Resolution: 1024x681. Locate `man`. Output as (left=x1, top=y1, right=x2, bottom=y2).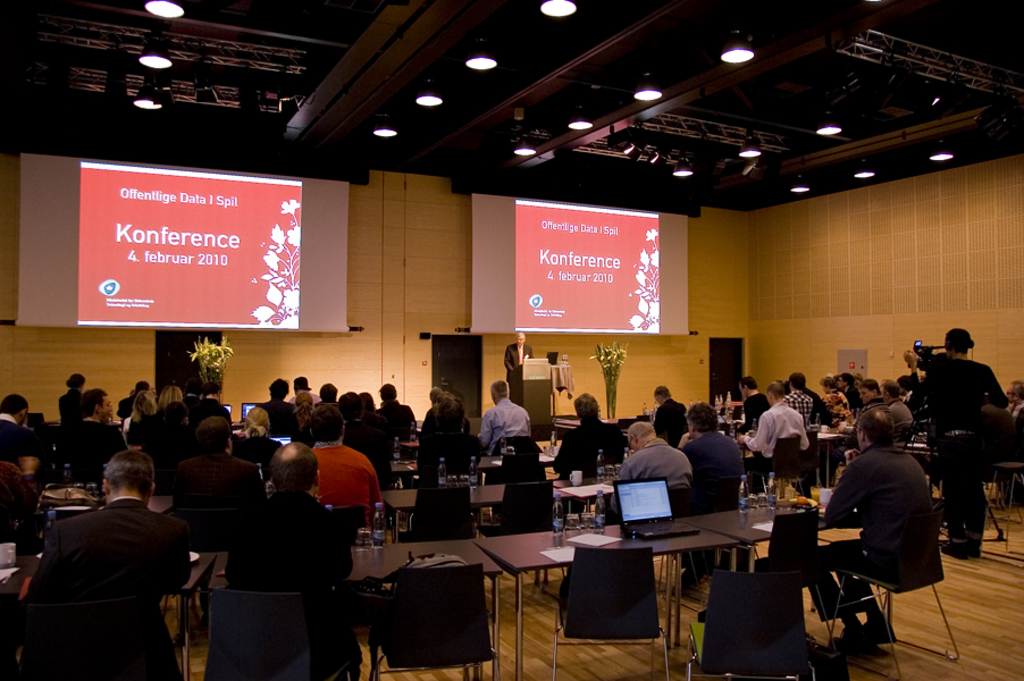
(left=375, top=376, right=406, bottom=426).
